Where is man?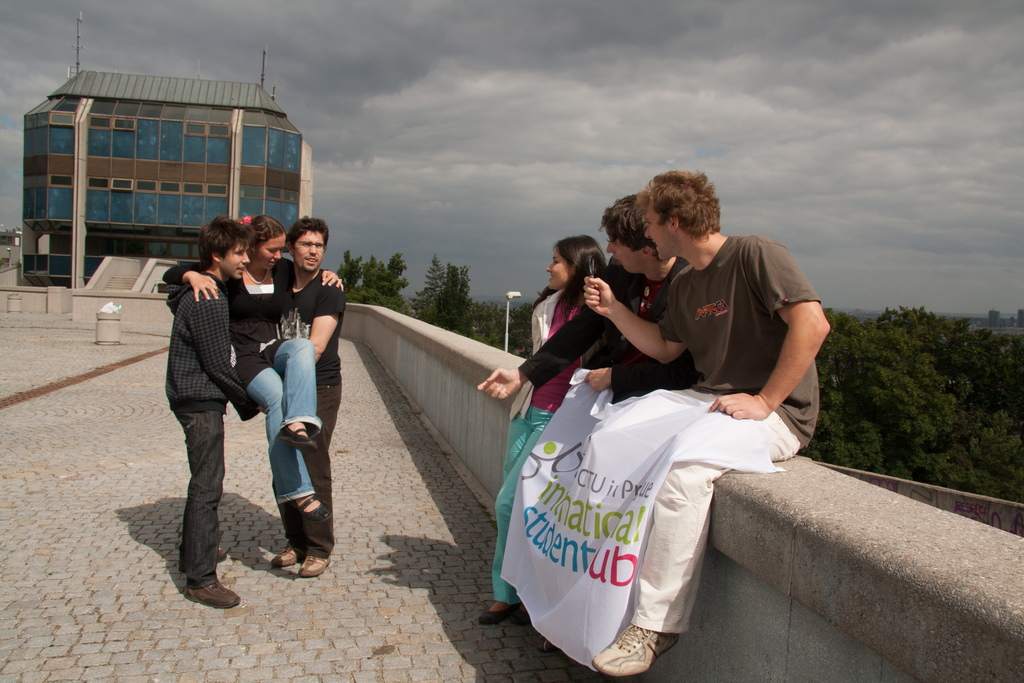
bbox=[252, 211, 349, 578].
